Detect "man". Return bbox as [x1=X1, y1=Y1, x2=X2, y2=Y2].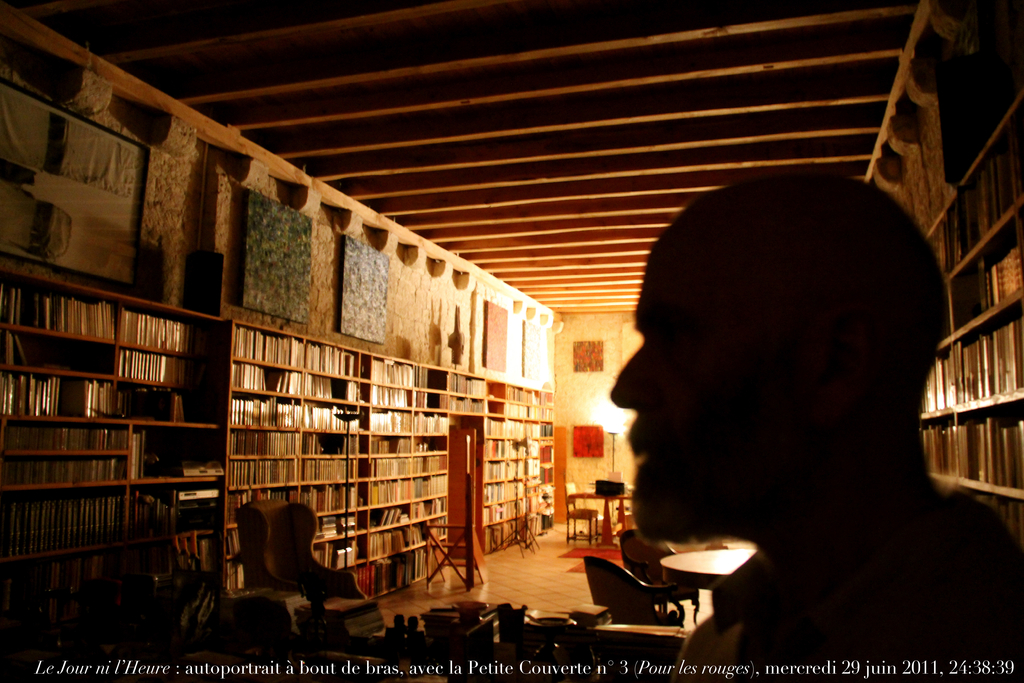
[x1=573, y1=185, x2=1008, y2=644].
